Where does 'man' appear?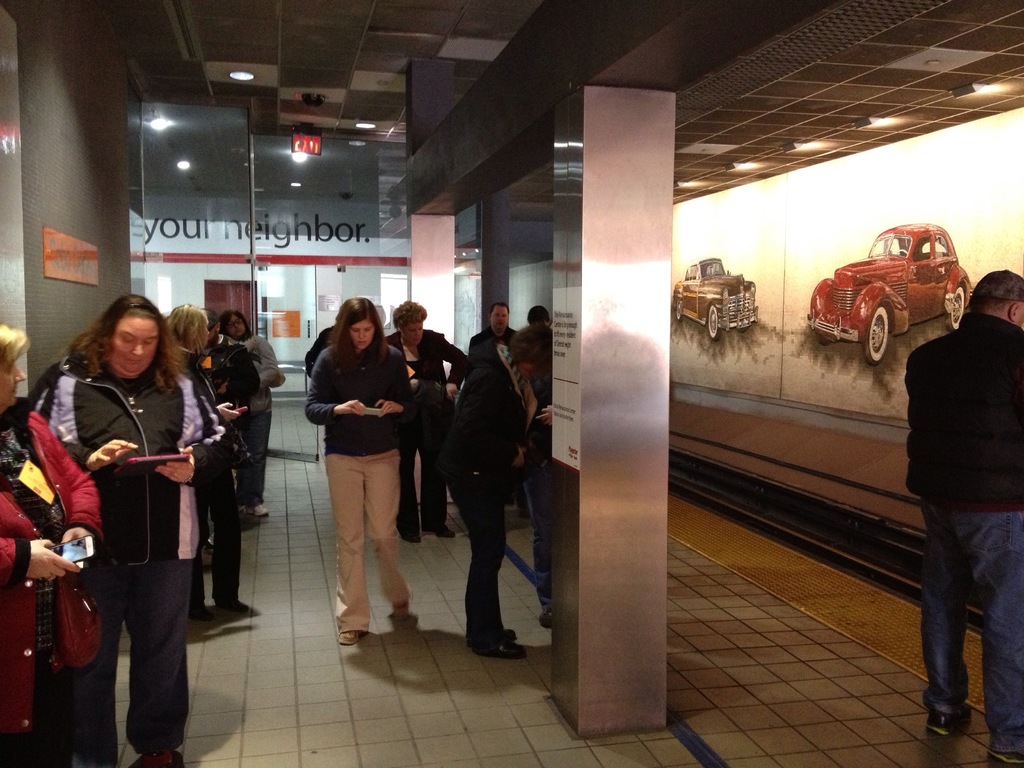
Appears at x1=893, y1=245, x2=1022, y2=742.
